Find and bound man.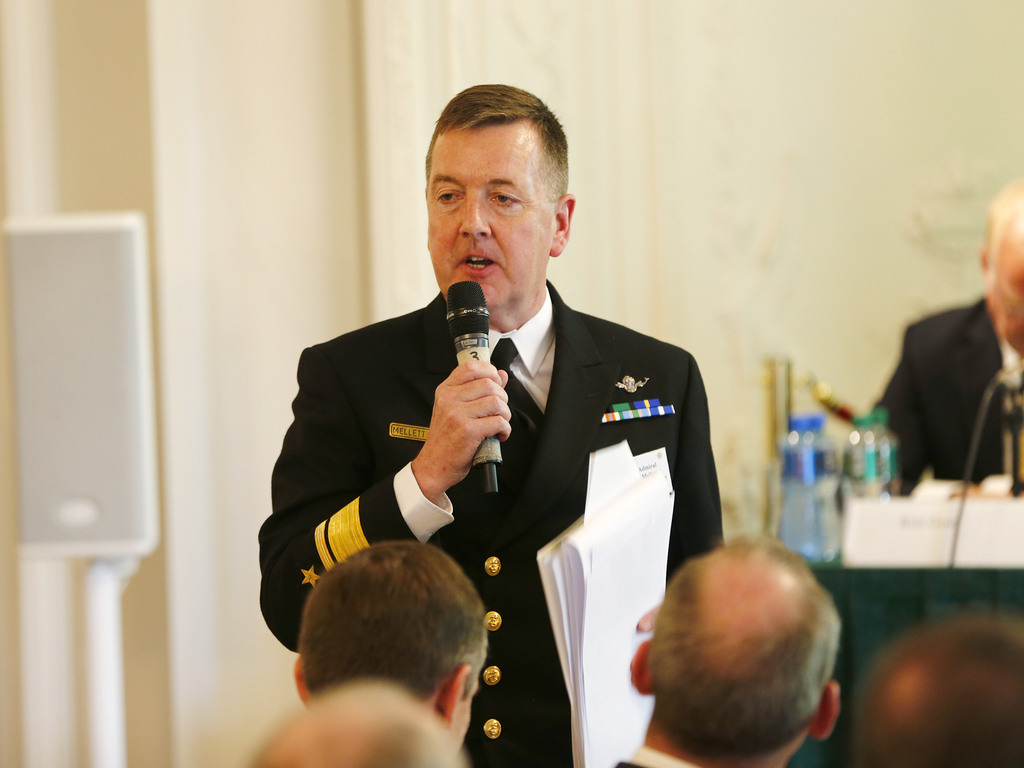
Bound: [x1=604, y1=533, x2=841, y2=767].
